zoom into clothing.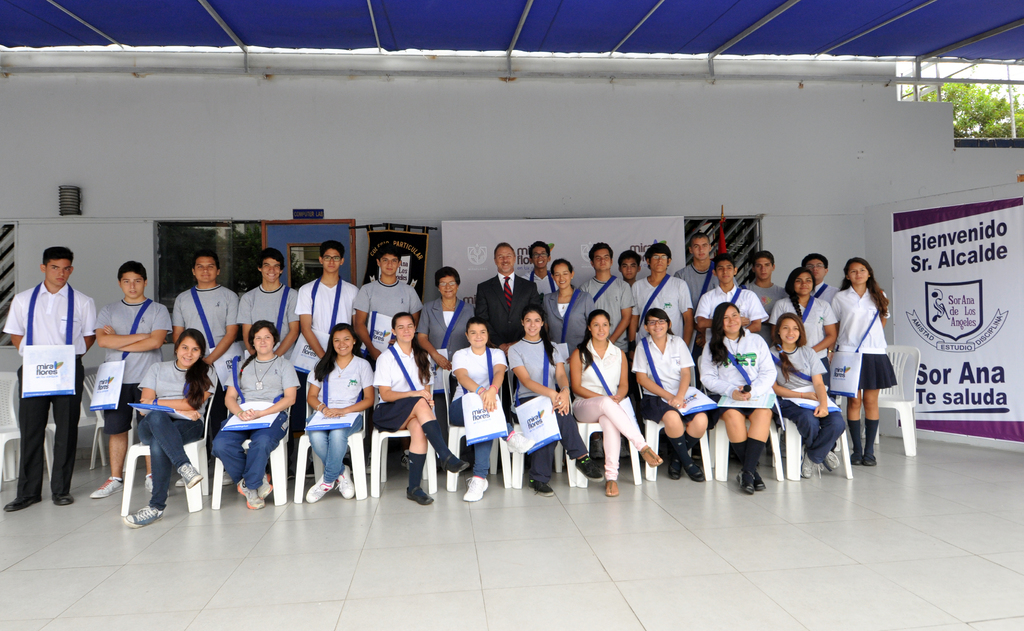
Zoom target: pyautogui.locateOnScreen(519, 268, 556, 294).
